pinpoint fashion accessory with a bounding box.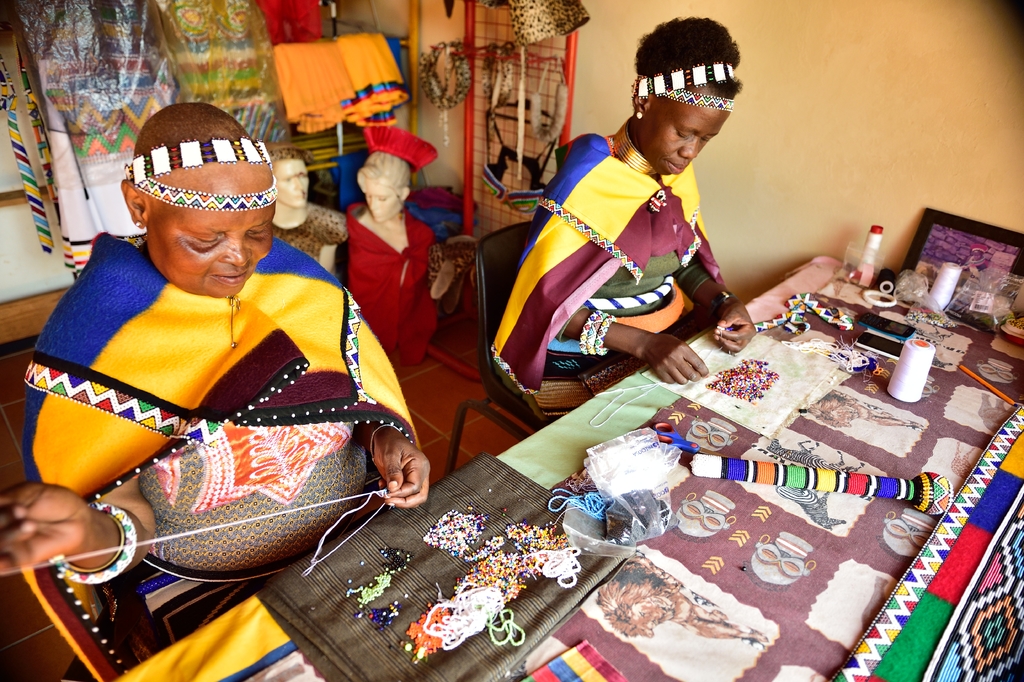
(x1=136, y1=172, x2=281, y2=211).
